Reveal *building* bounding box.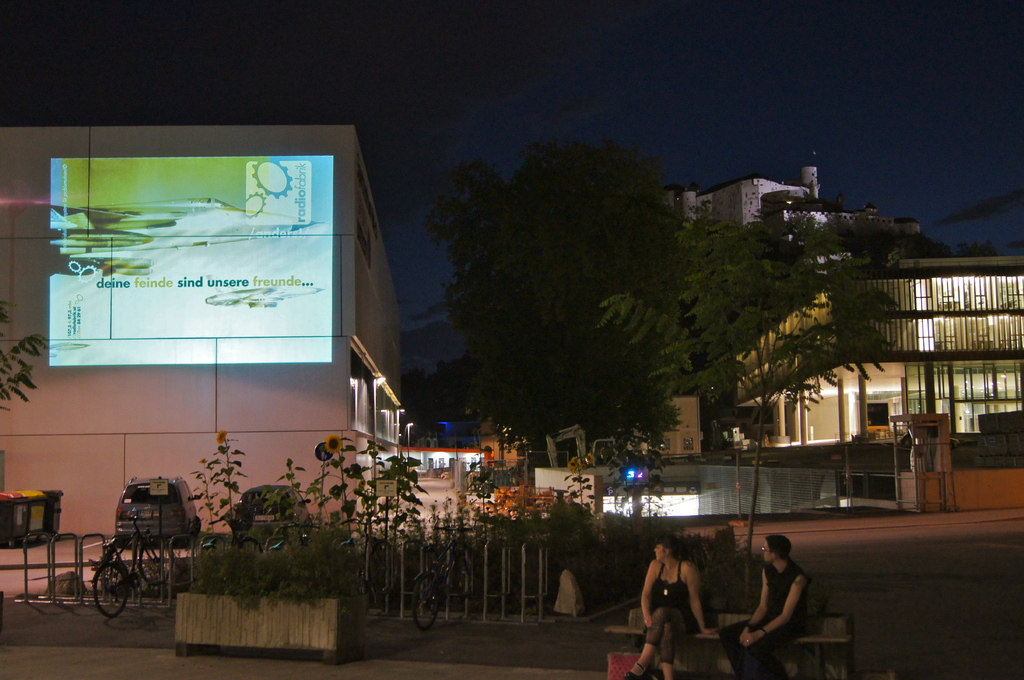
Revealed: x1=725, y1=244, x2=1023, y2=510.
